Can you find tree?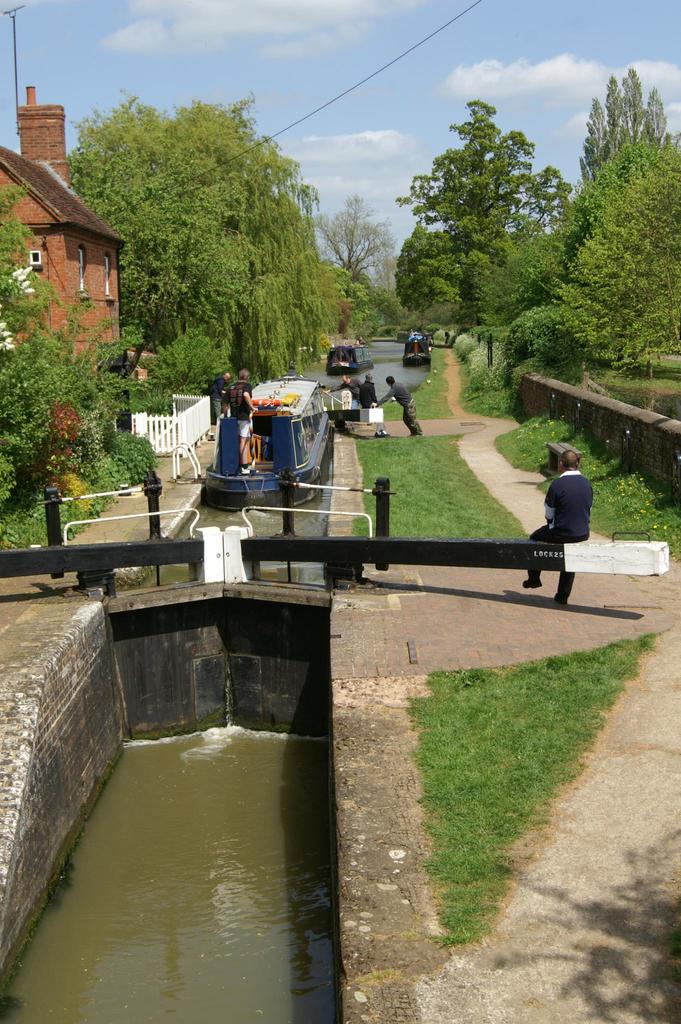
Yes, bounding box: bbox=(557, 159, 680, 381).
